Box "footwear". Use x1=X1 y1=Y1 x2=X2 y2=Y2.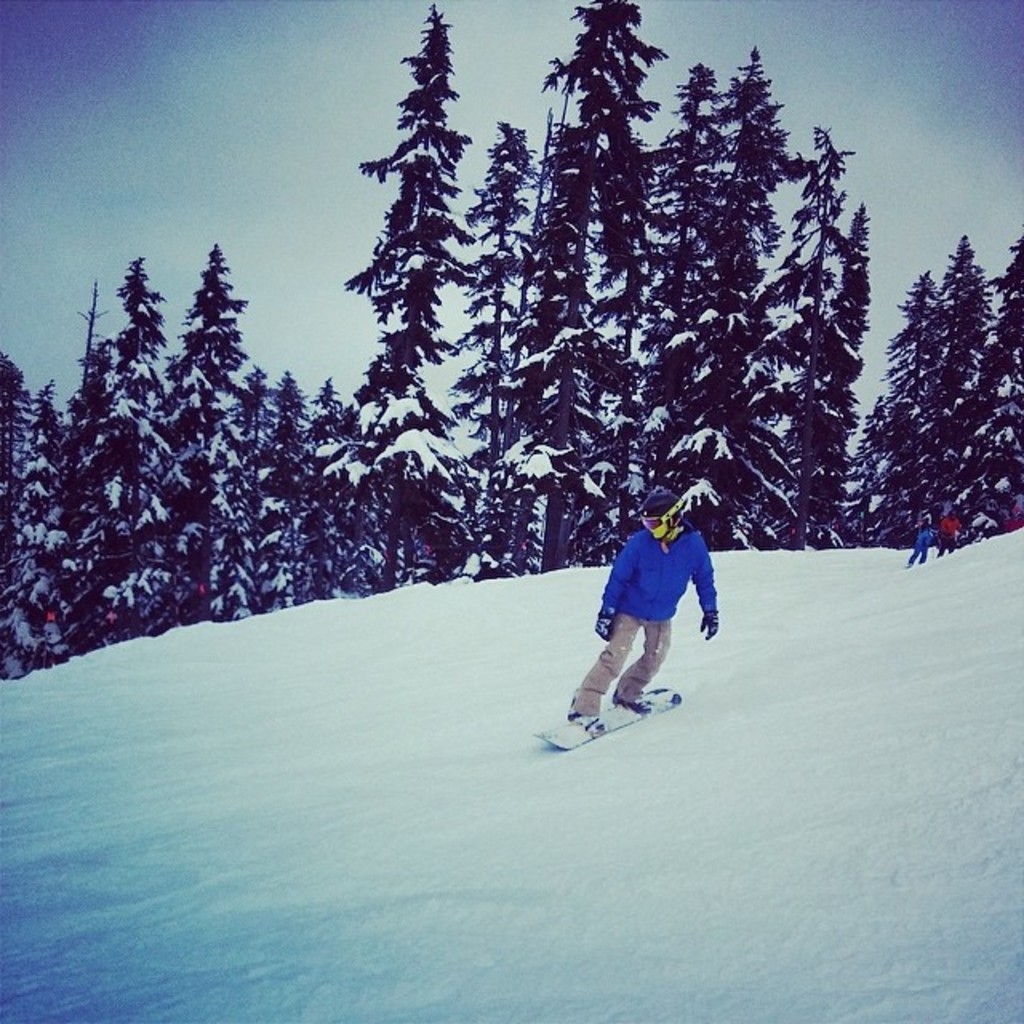
x1=563 y1=707 x2=597 y2=738.
